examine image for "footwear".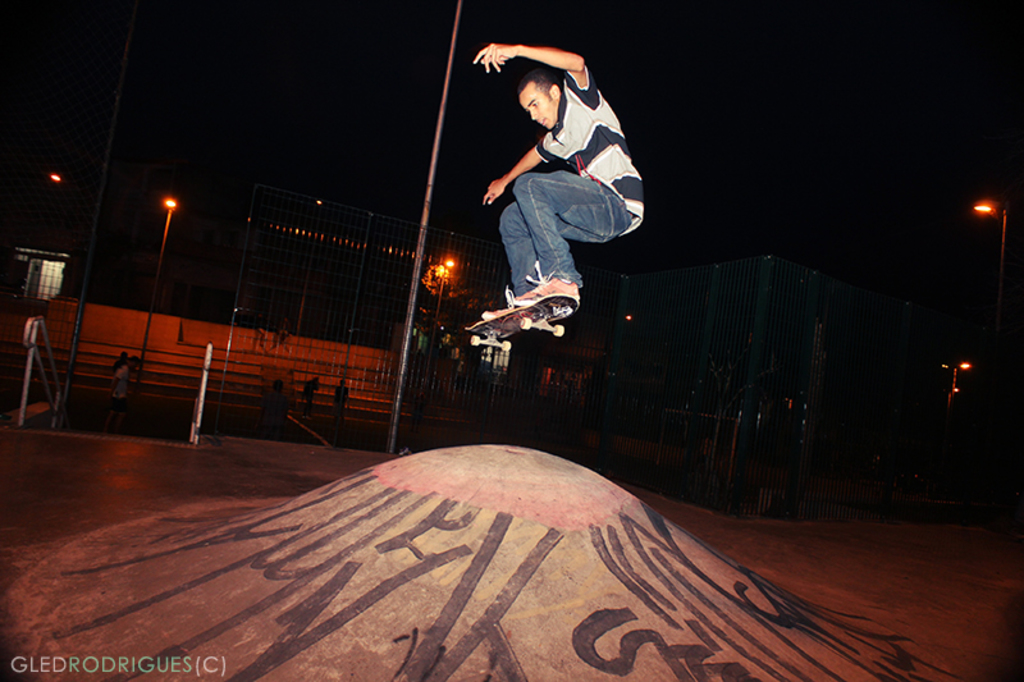
Examination result: <region>512, 258, 580, 312</region>.
